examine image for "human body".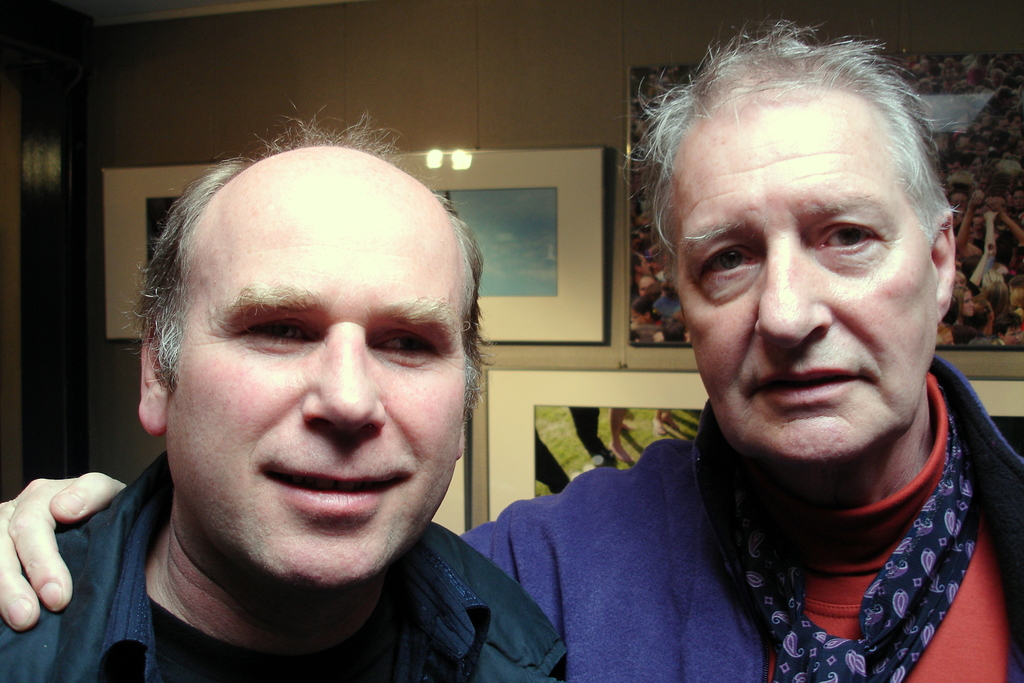
Examination result: region(0, 109, 559, 682).
